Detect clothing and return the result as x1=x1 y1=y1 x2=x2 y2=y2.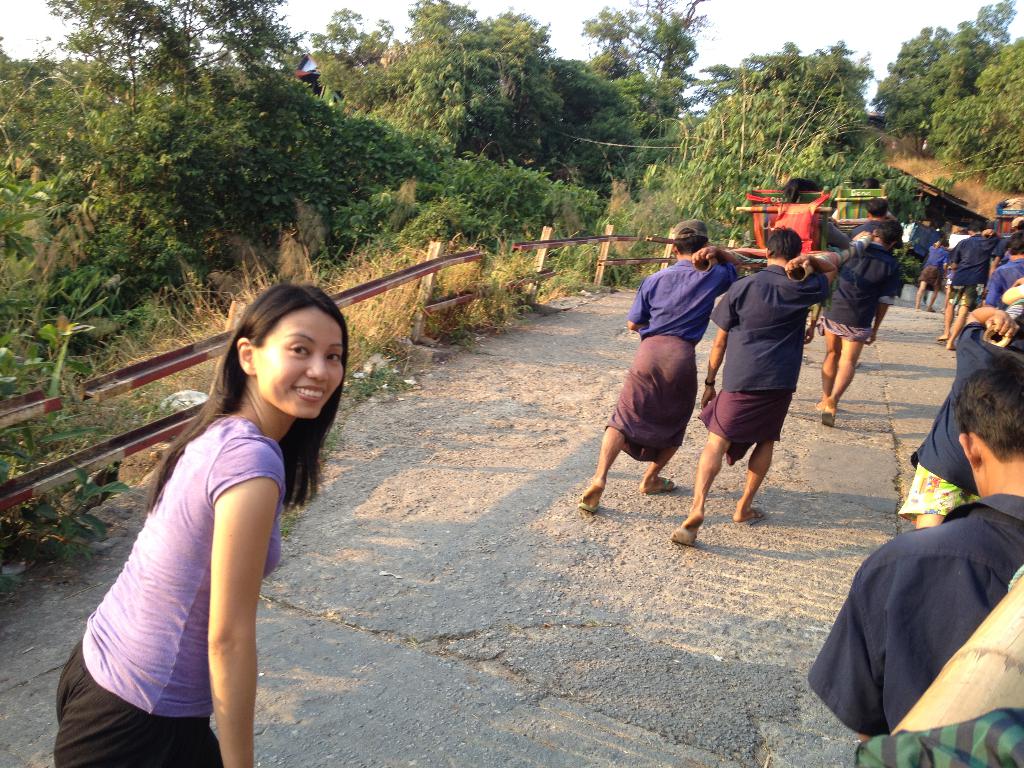
x1=49 y1=414 x2=284 y2=767.
